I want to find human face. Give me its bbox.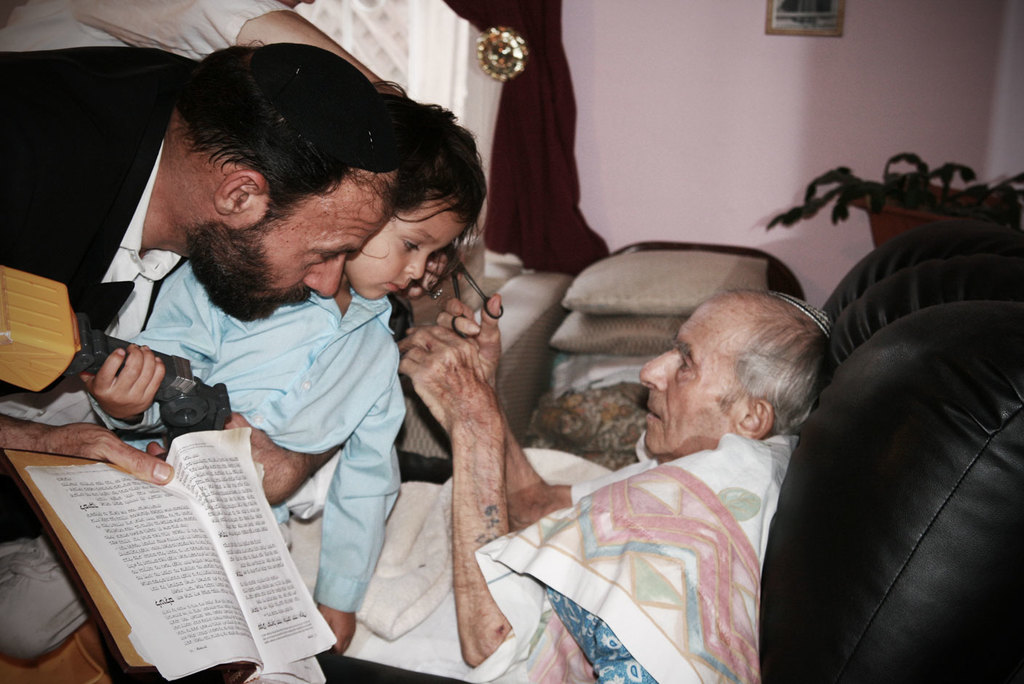
342/194/471/301.
